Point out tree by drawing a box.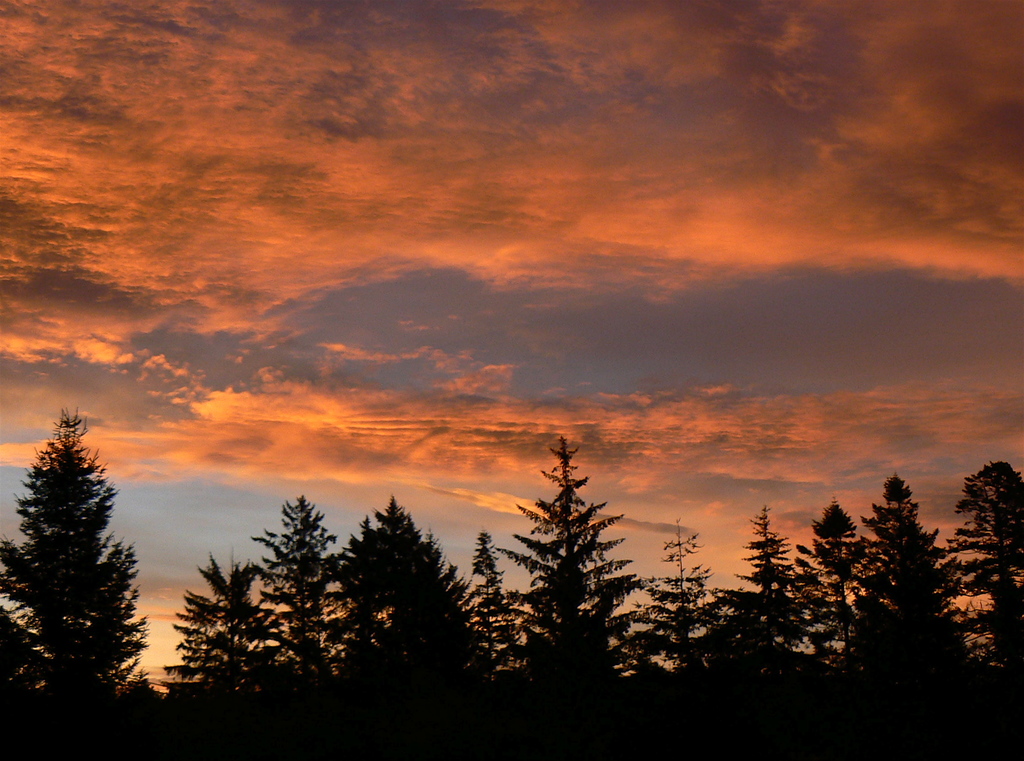
[169,553,273,760].
